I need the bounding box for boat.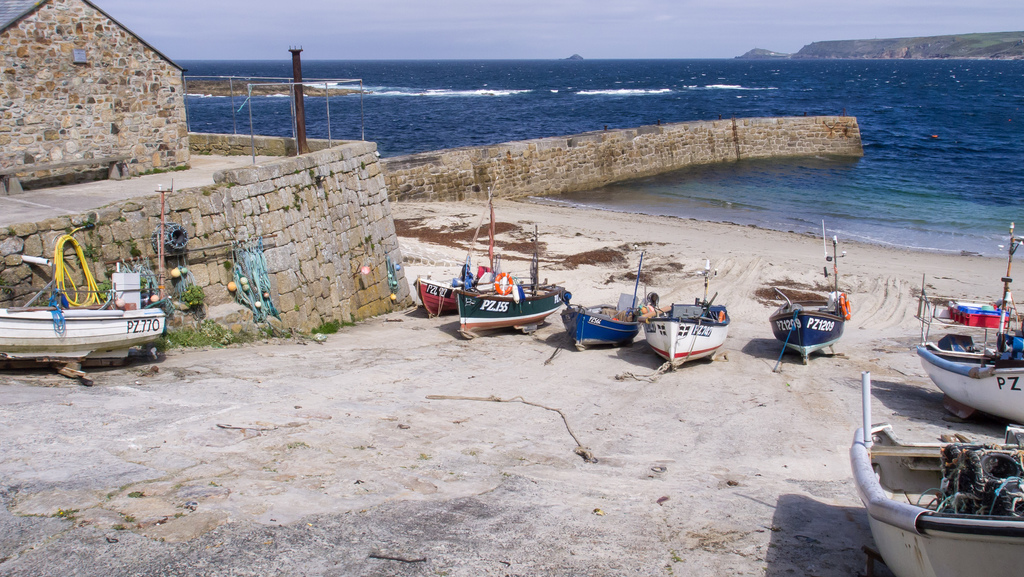
Here it is: (x1=455, y1=227, x2=572, y2=338).
